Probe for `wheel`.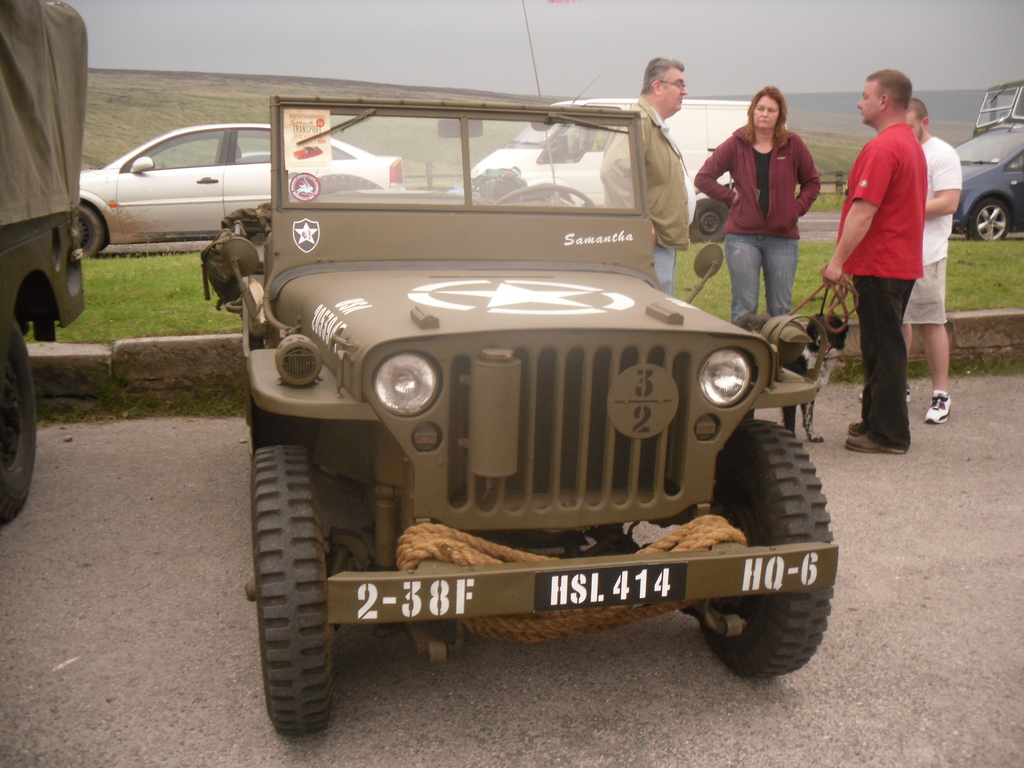
Probe result: bbox(0, 312, 38, 529).
